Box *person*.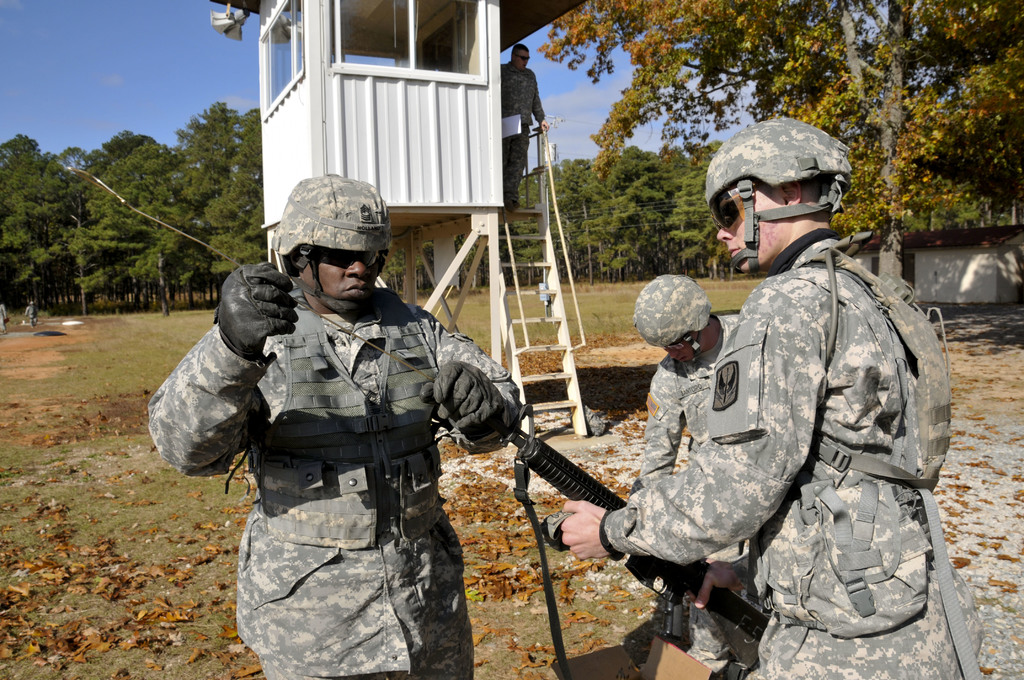
219, 222, 532, 672.
